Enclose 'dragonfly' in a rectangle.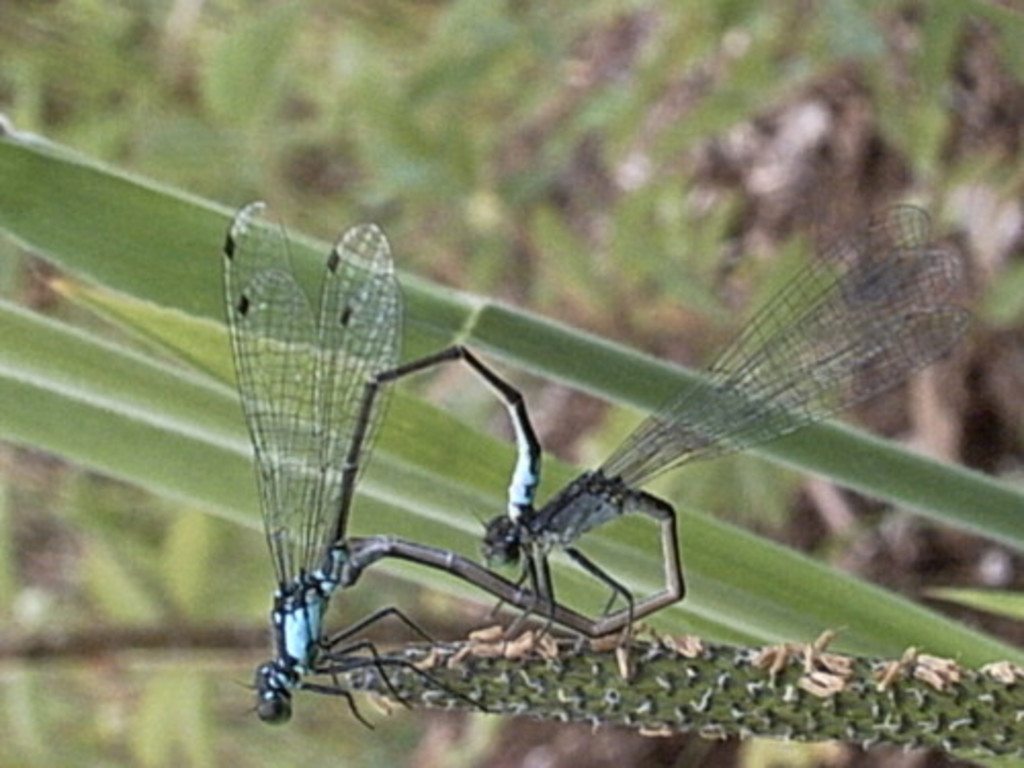
detection(221, 201, 535, 727).
